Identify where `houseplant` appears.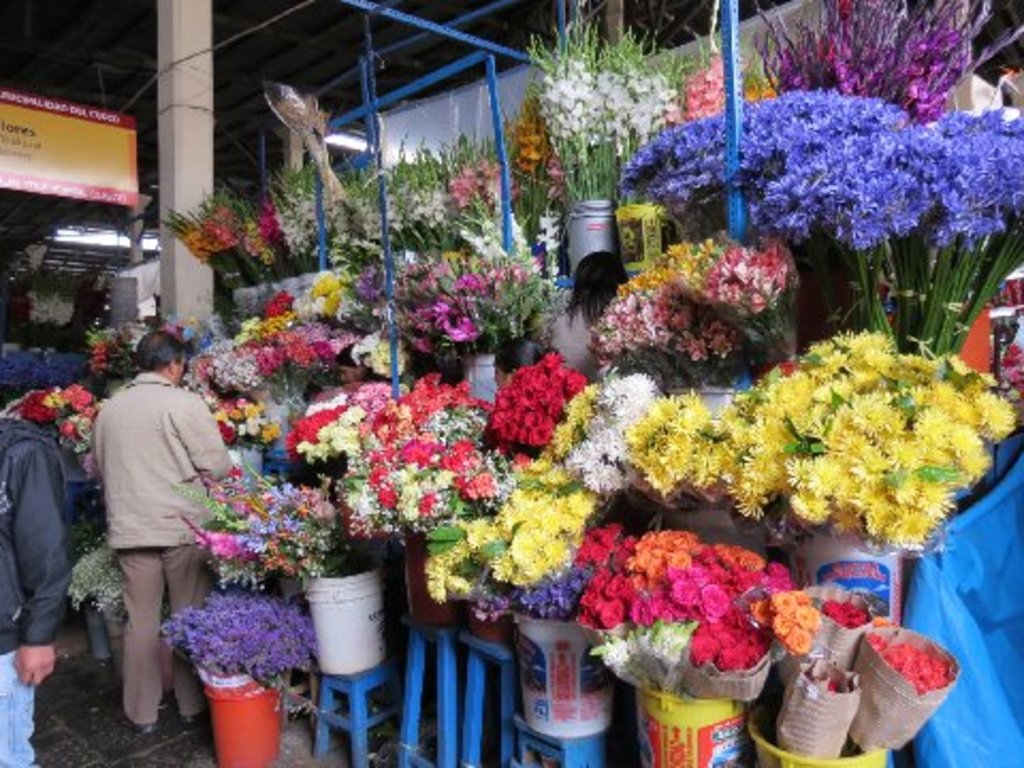
Appears at 418:510:591:734.
